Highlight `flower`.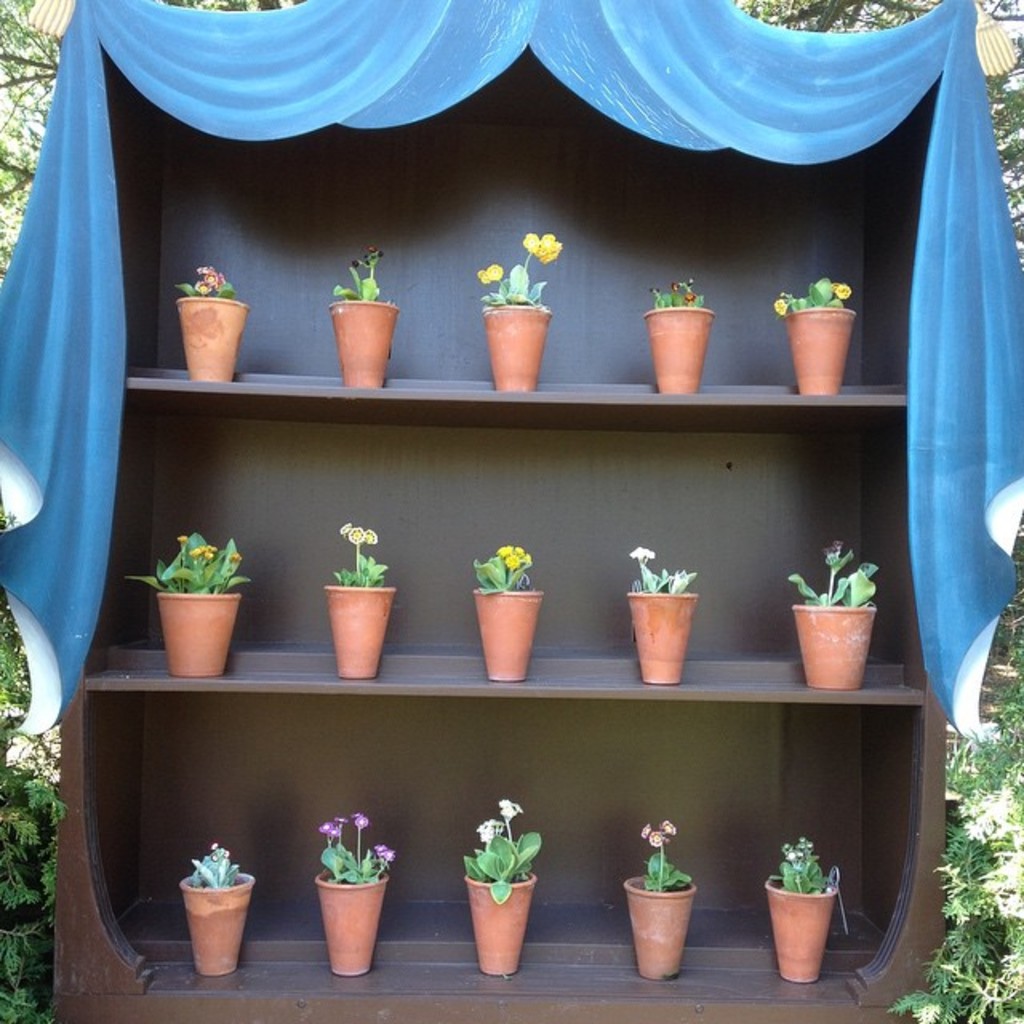
Highlighted region: <bbox>512, 547, 520, 554</bbox>.
